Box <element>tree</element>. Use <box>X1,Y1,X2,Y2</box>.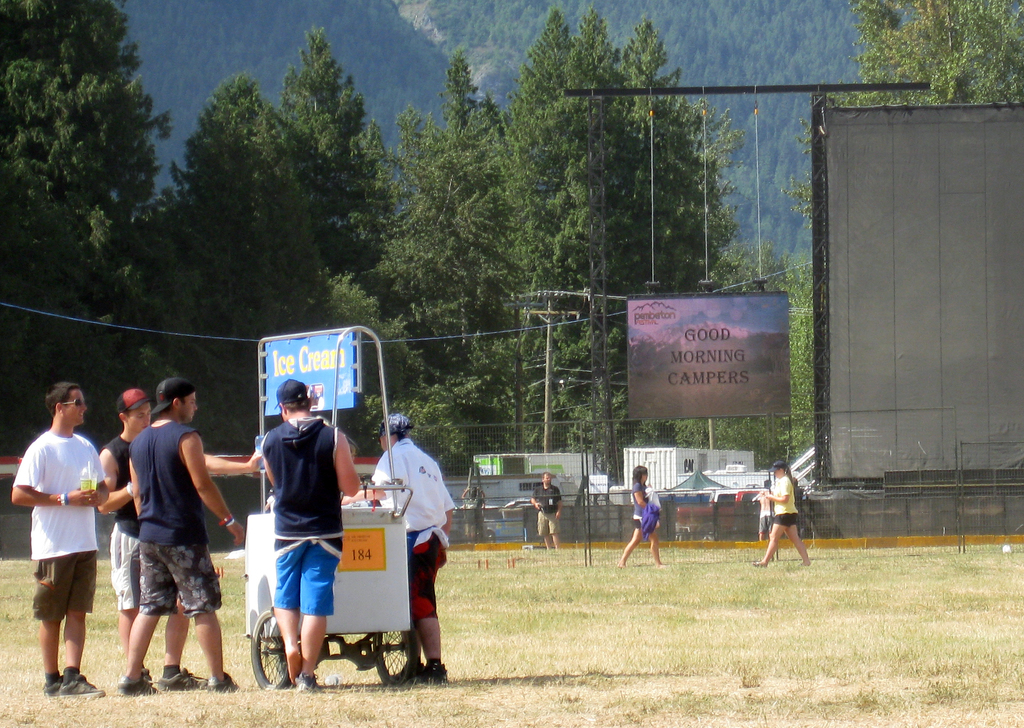
<box>570,6,622,79</box>.
